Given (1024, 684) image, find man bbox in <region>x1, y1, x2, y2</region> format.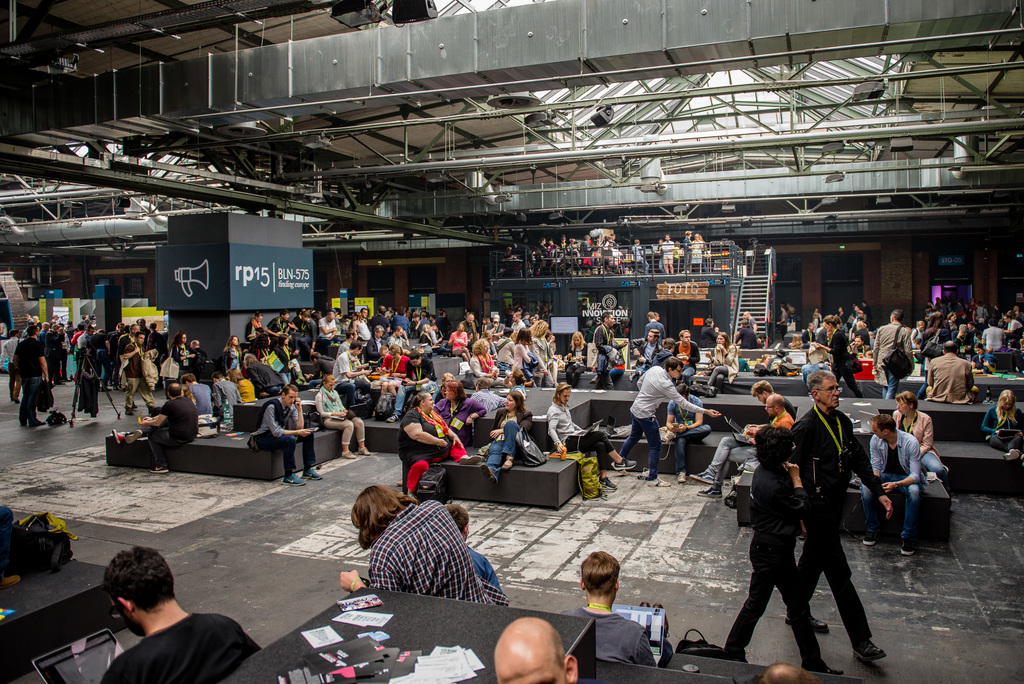
<region>653, 337, 675, 364</region>.
